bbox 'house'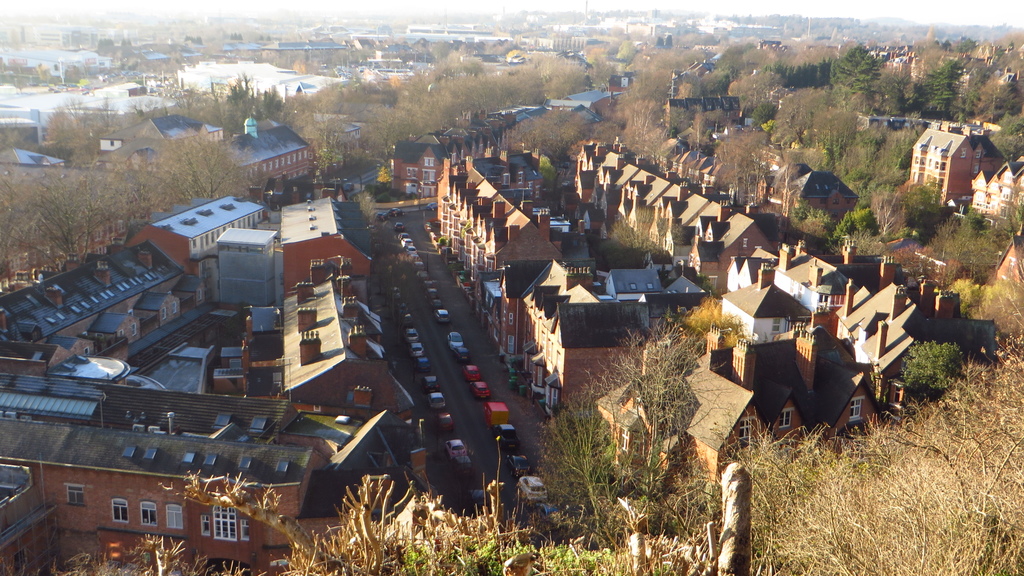
left=396, top=106, right=520, bottom=198
